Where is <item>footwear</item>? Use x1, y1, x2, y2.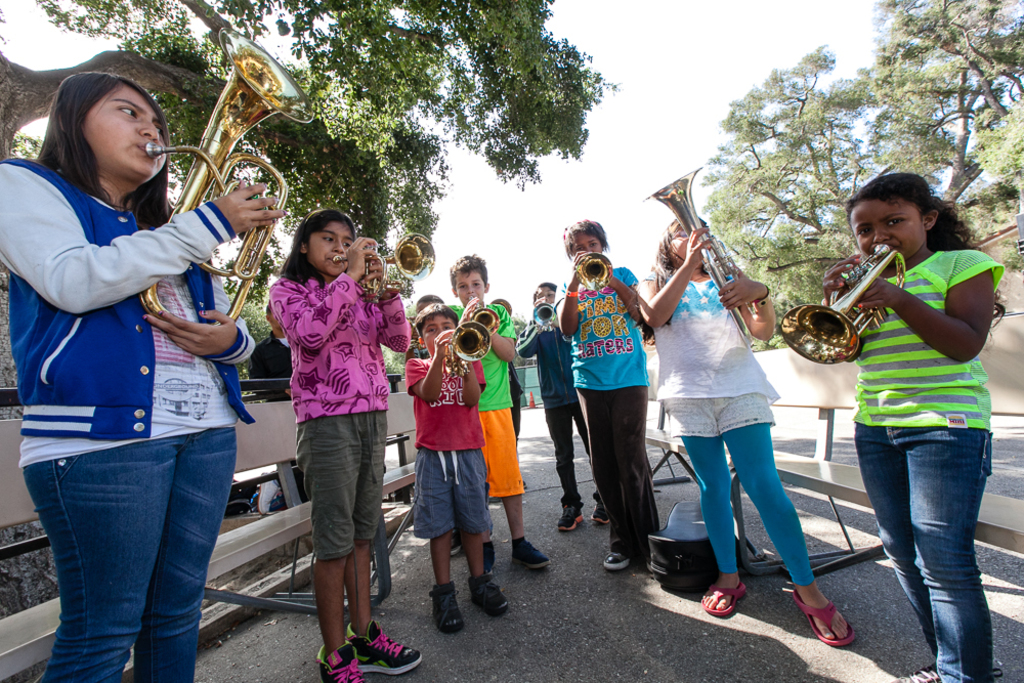
557, 499, 584, 531.
